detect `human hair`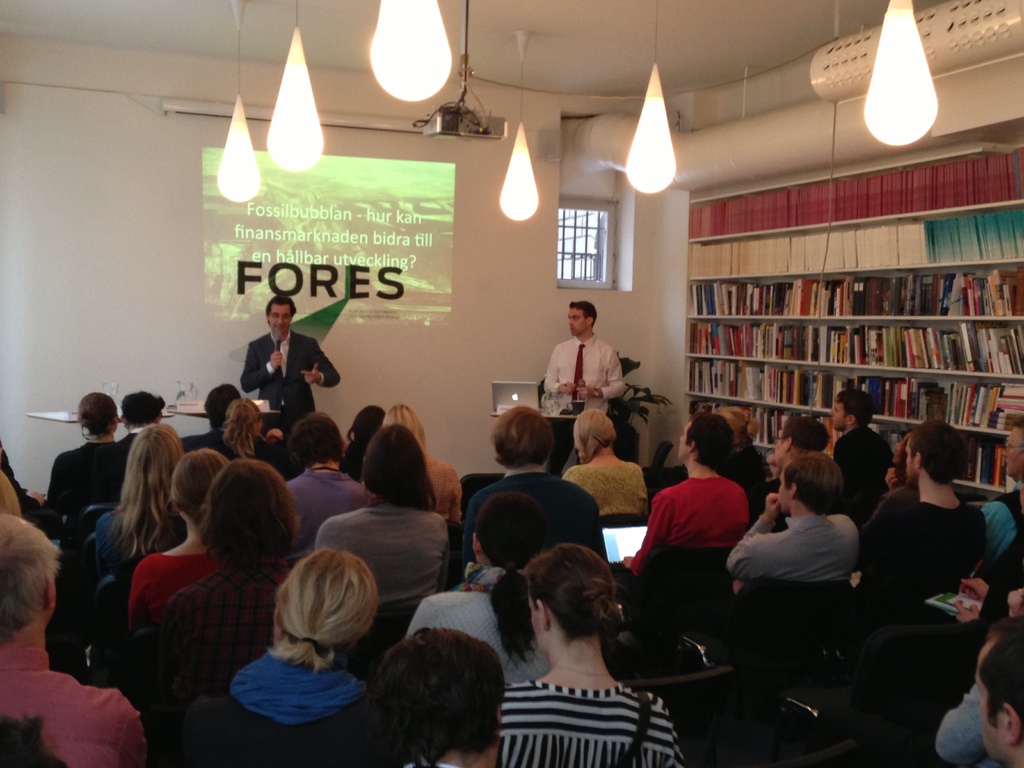
bbox=(569, 300, 598, 329)
